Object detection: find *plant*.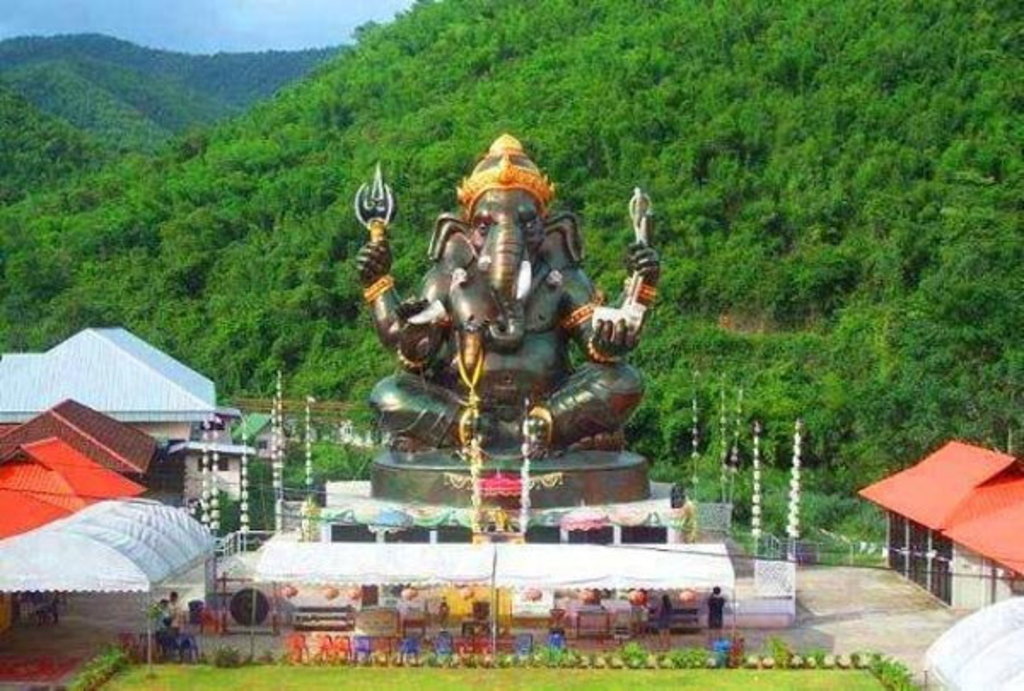
bbox(811, 519, 882, 565).
